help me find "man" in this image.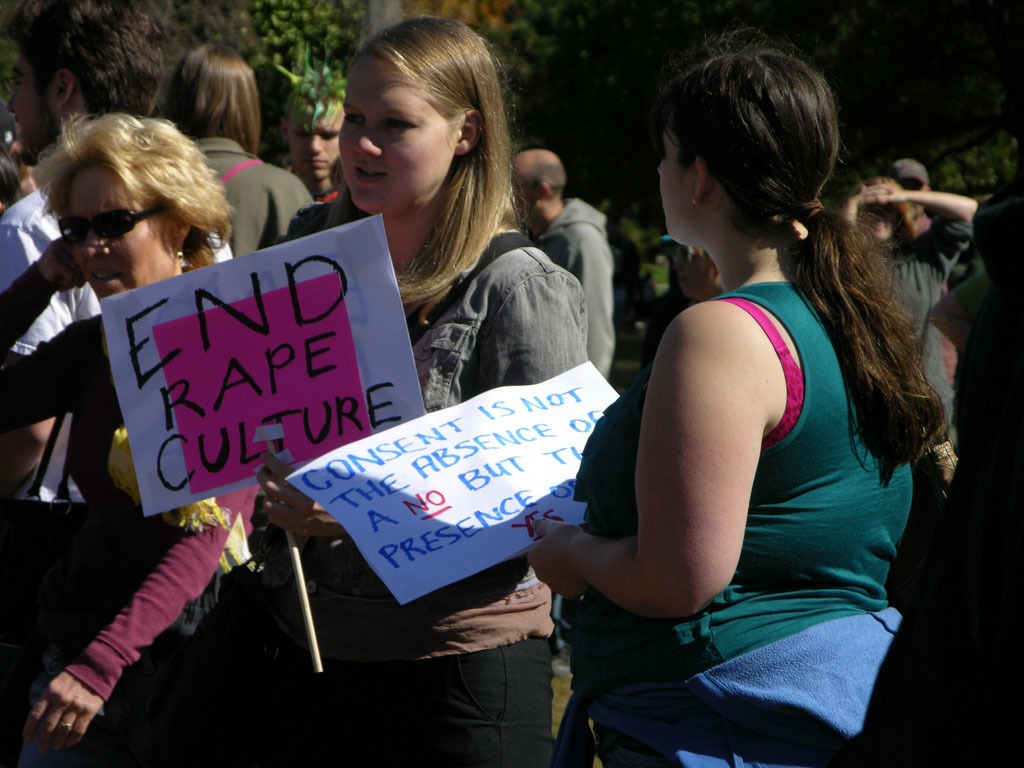
Found it: bbox=[512, 146, 620, 379].
